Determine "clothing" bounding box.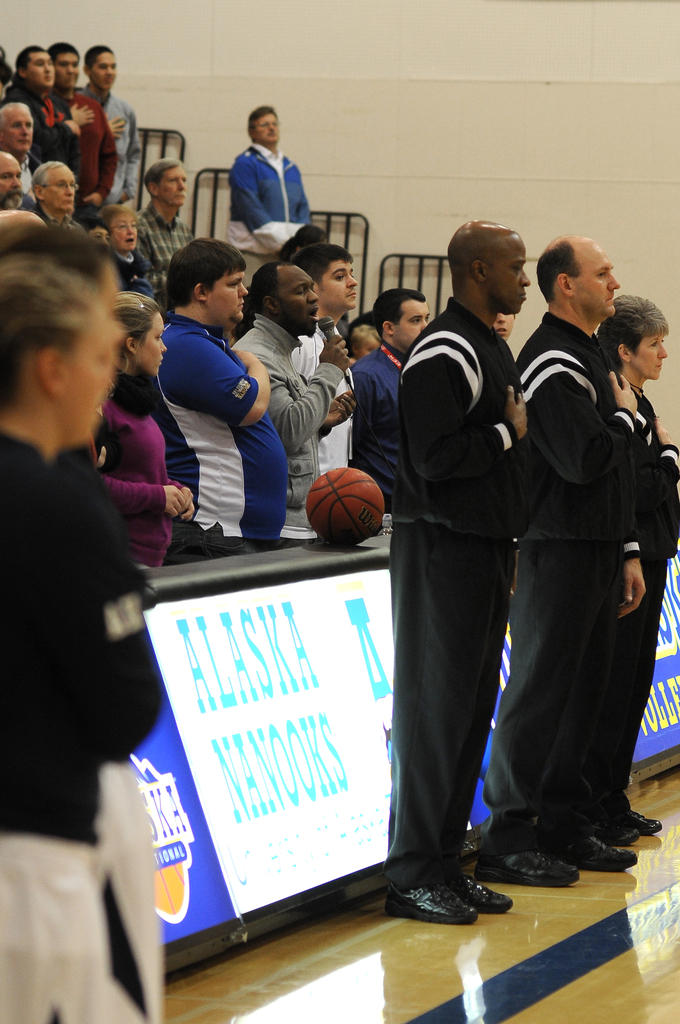
Determined: (x1=371, y1=293, x2=544, y2=897).
